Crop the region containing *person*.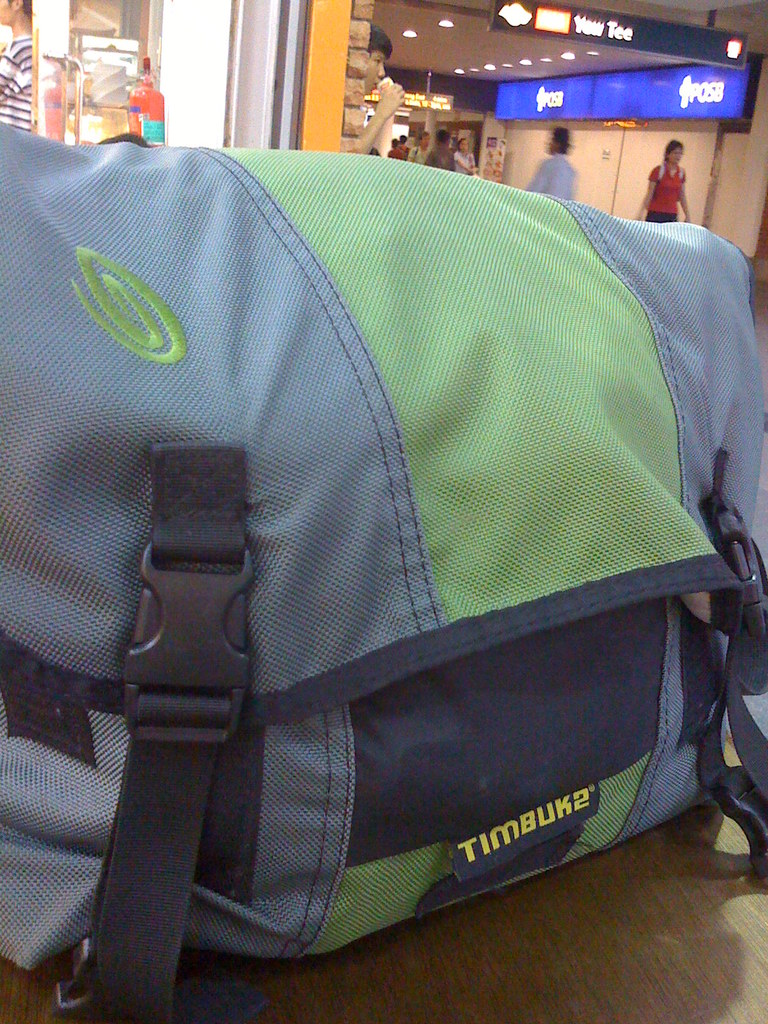
Crop region: 452,135,474,182.
